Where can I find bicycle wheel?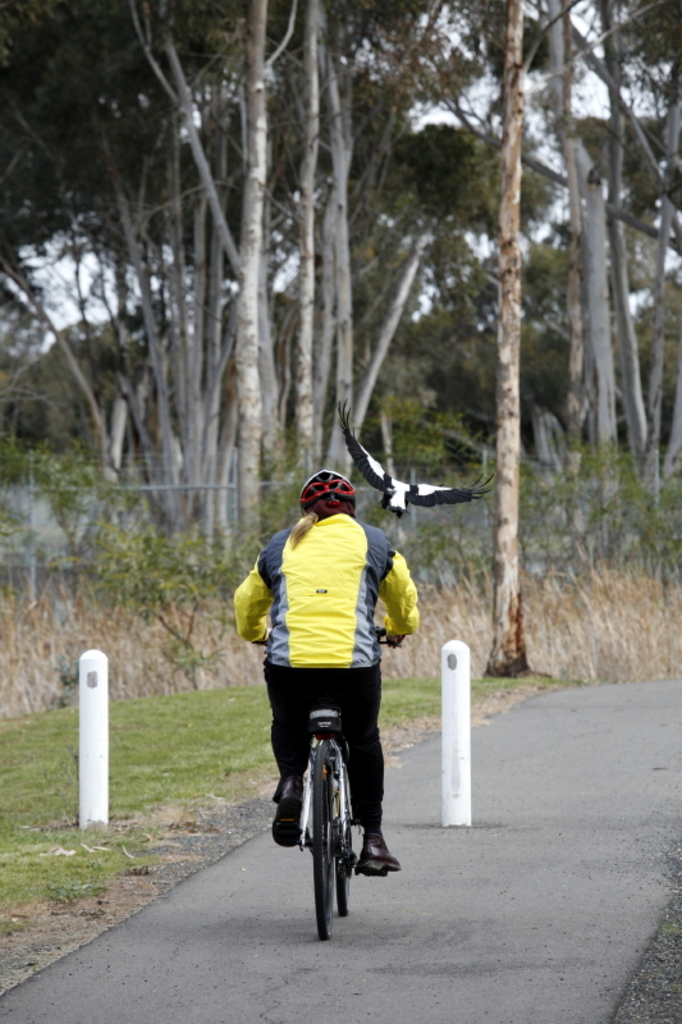
You can find it at <bbox>337, 771, 351, 918</bbox>.
